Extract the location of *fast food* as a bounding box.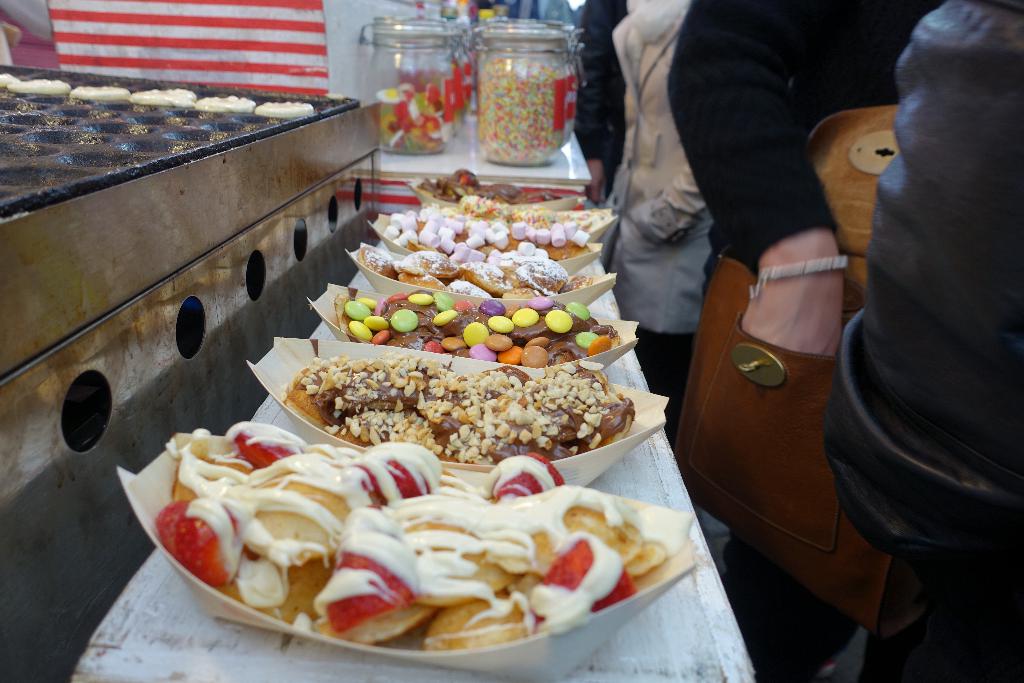
{"left": 460, "top": 365, "right": 525, "bottom": 409}.
